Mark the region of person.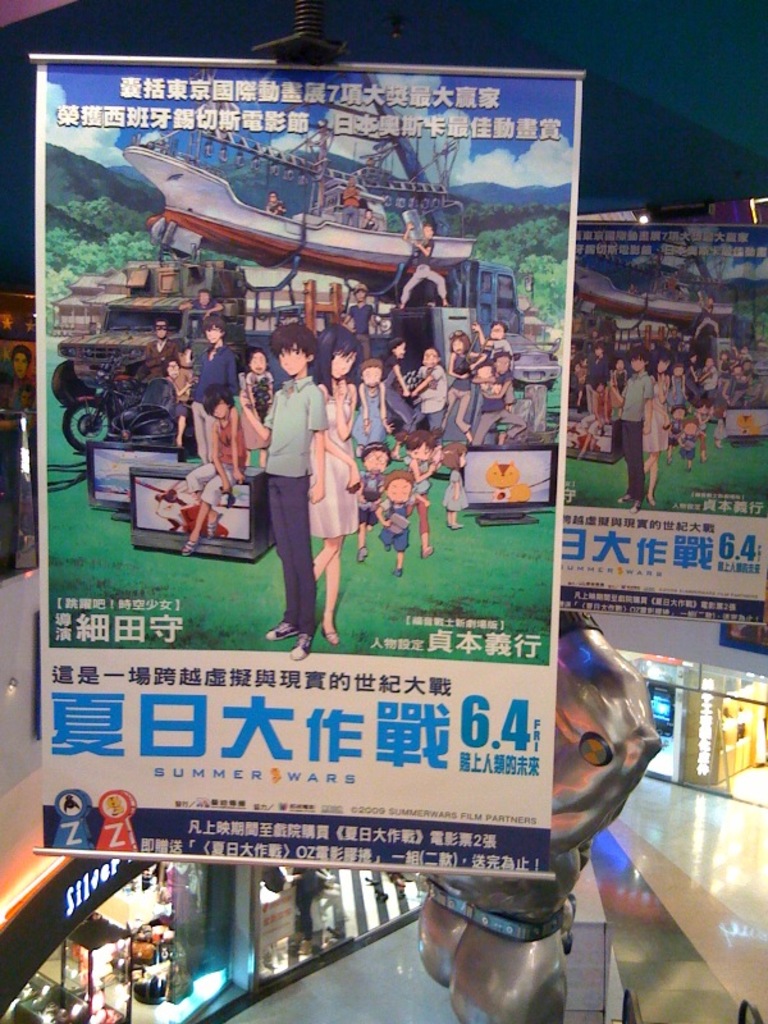
Region: region(344, 173, 358, 224).
